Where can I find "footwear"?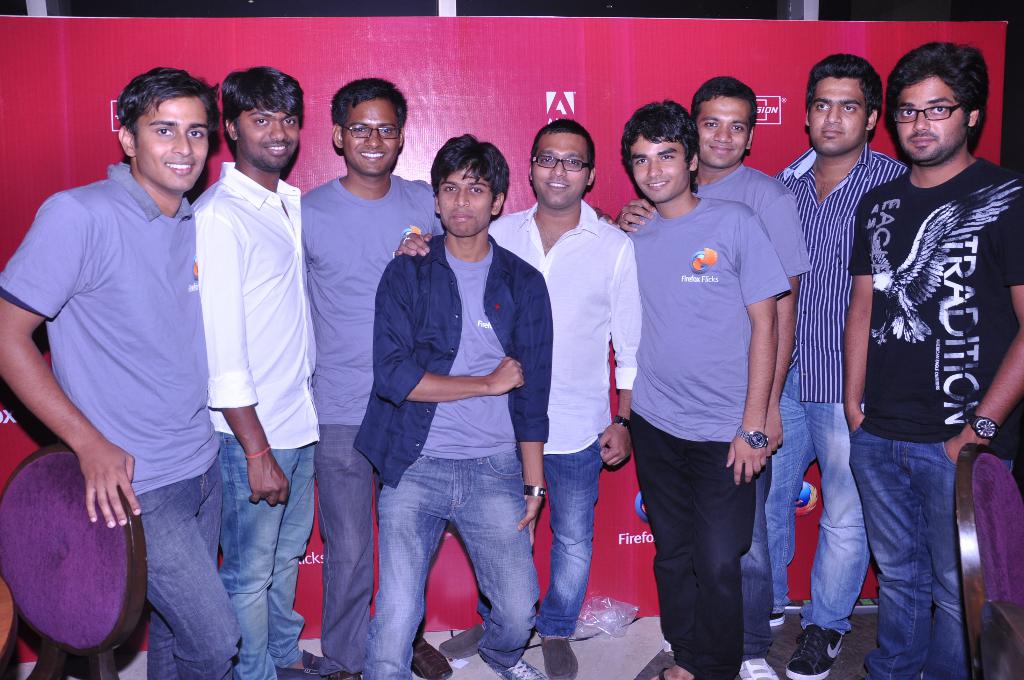
You can find it at [x1=437, y1=624, x2=484, y2=659].
